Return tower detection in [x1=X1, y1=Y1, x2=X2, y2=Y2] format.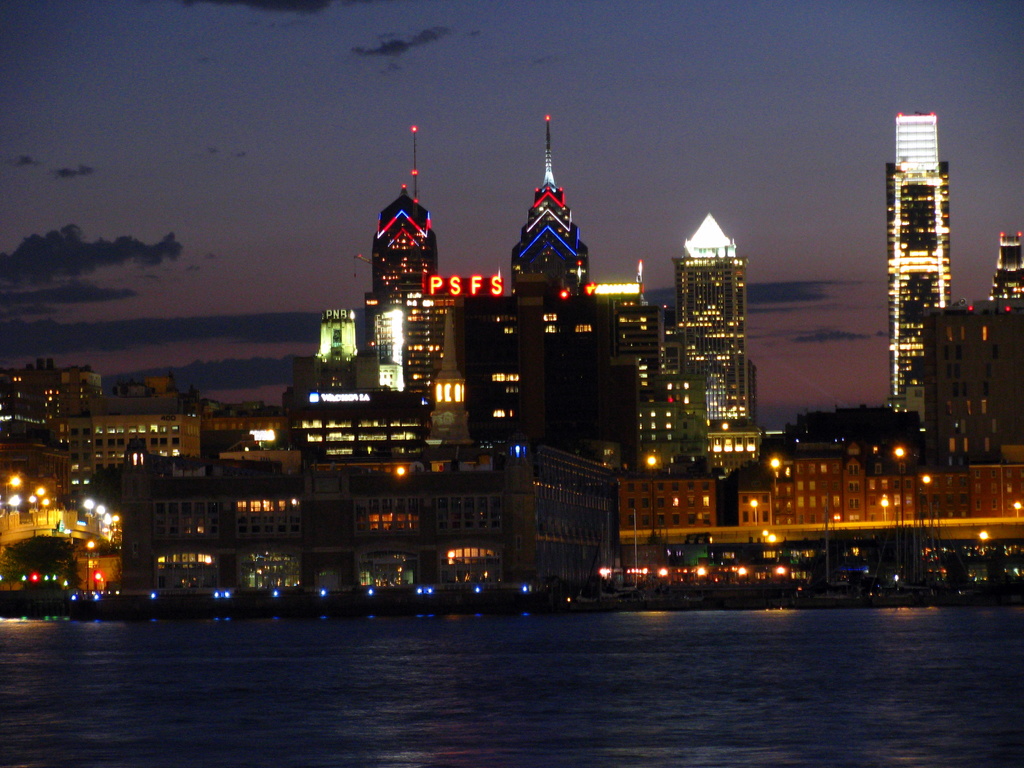
[x1=495, y1=121, x2=610, y2=330].
